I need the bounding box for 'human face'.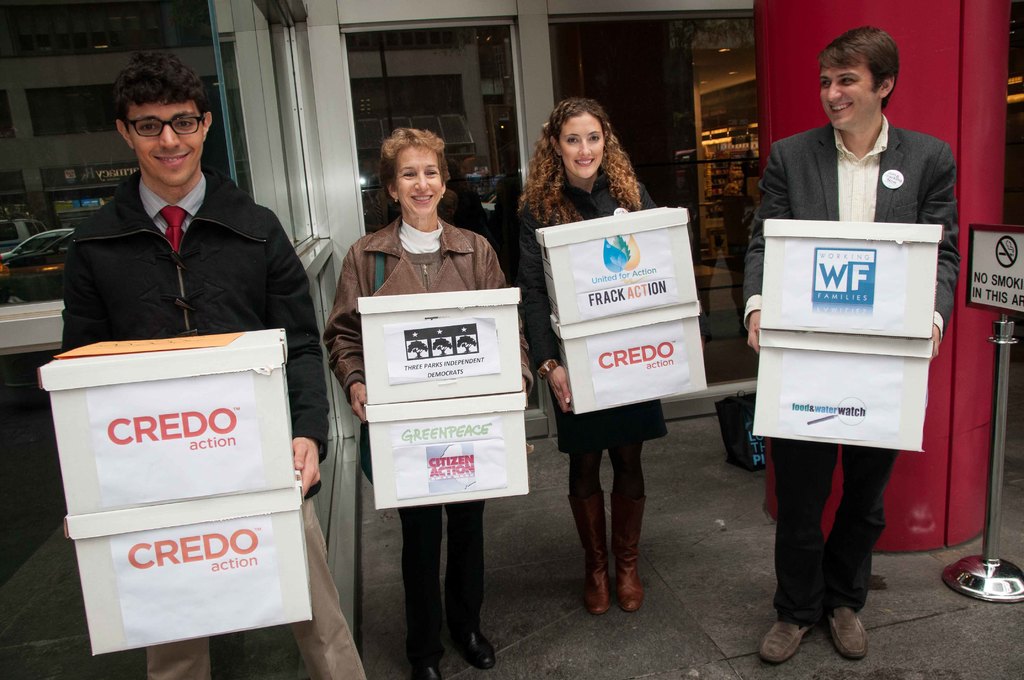
Here it is: detection(820, 58, 879, 130).
